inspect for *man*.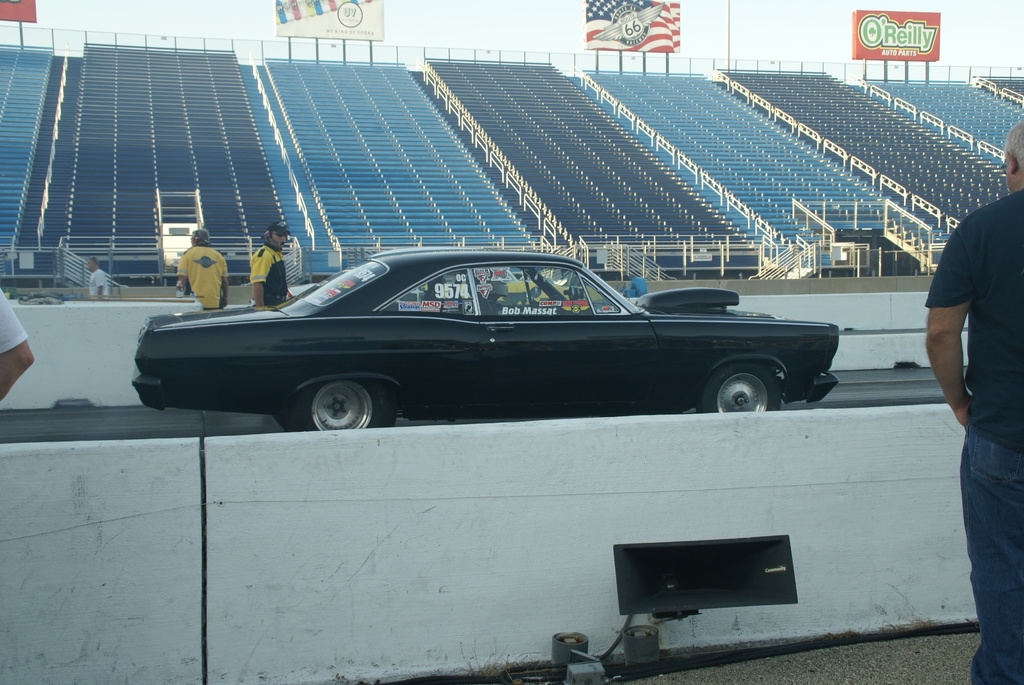
Inspection: 83/254/117/300.
